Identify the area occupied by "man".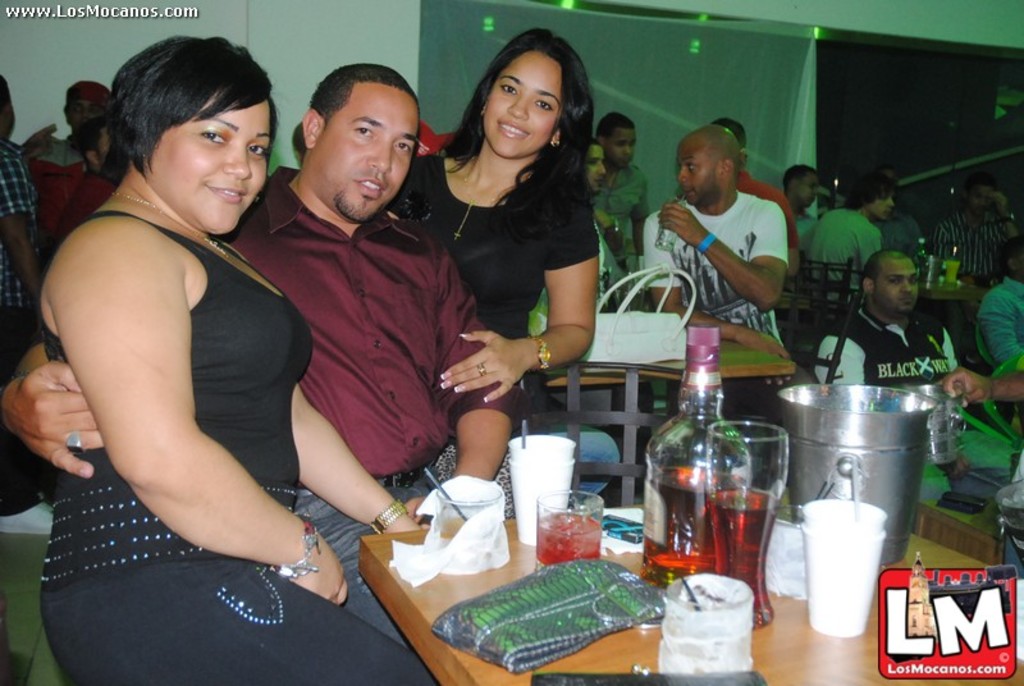
Area: x1=827, y1=248, x2=968, y2=399.
